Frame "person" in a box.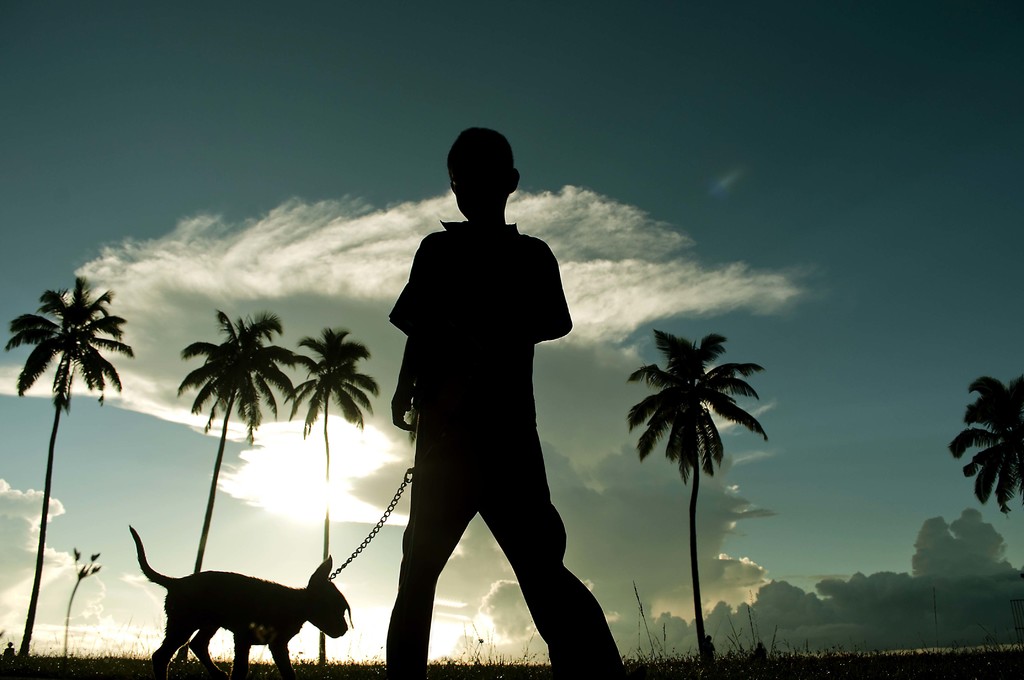
3, 639, 15, 663.
